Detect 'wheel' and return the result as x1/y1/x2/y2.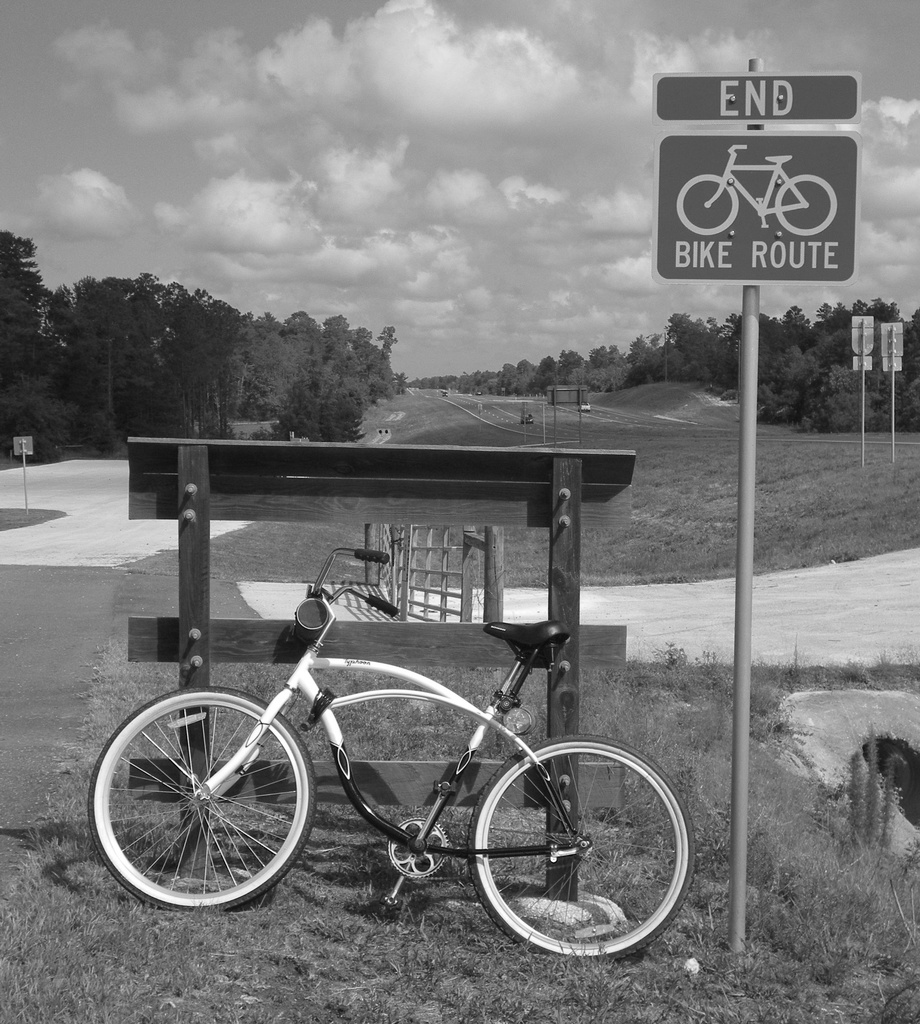
466/735/696/966.
